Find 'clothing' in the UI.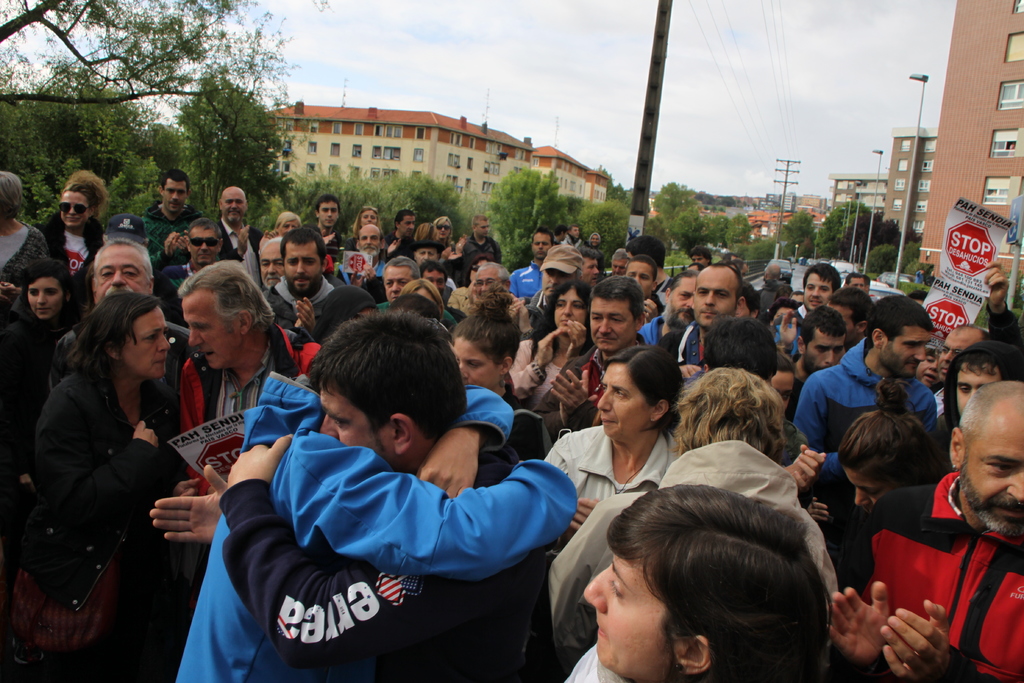
UI element at [left=172, top=369, right=581, bottom=682].
